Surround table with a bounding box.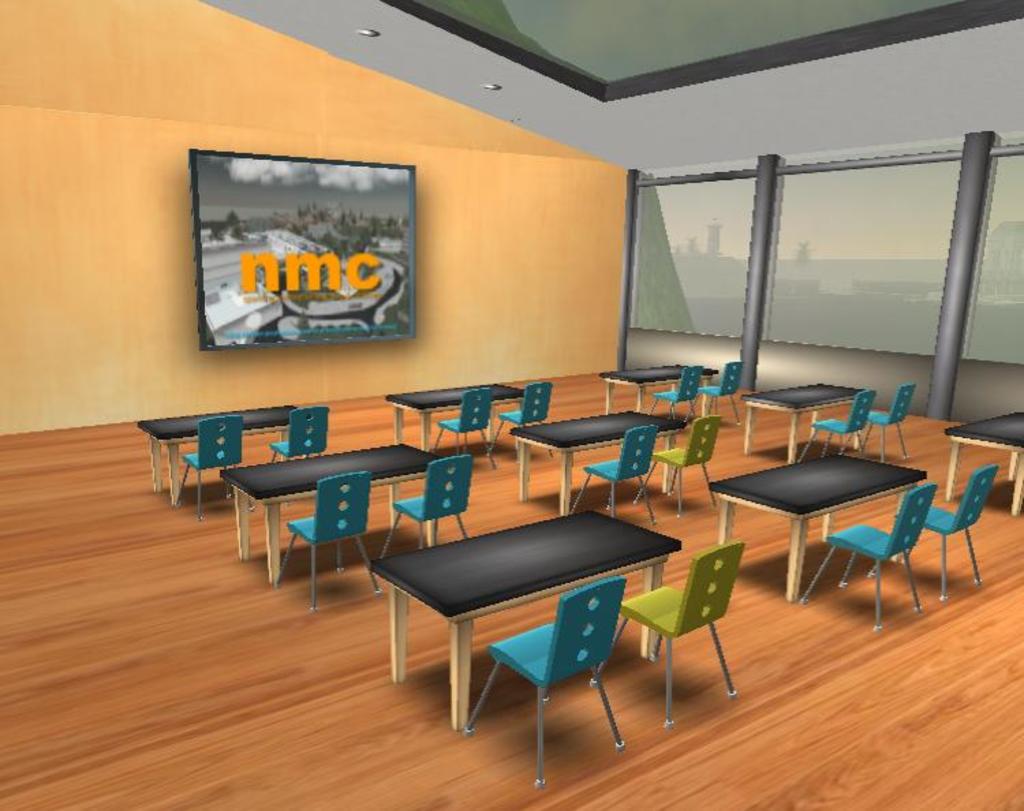
locate(139, 403, 294, 501).
